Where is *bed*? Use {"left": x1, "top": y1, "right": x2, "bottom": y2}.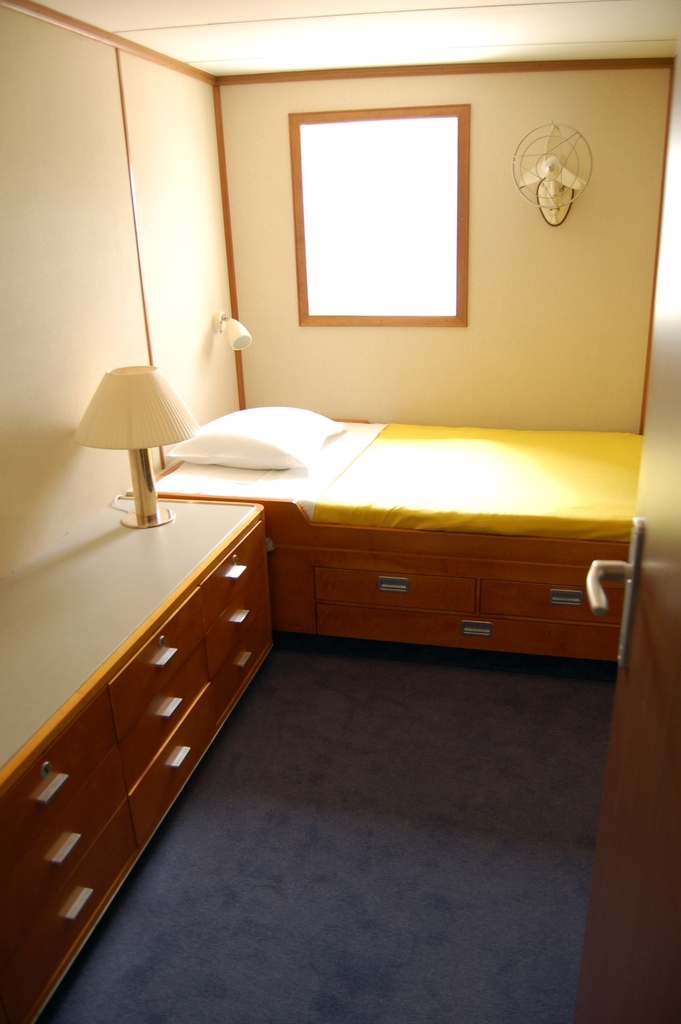
{"left": 65, "top": 418, "right": 591, "bottom": 895}.
